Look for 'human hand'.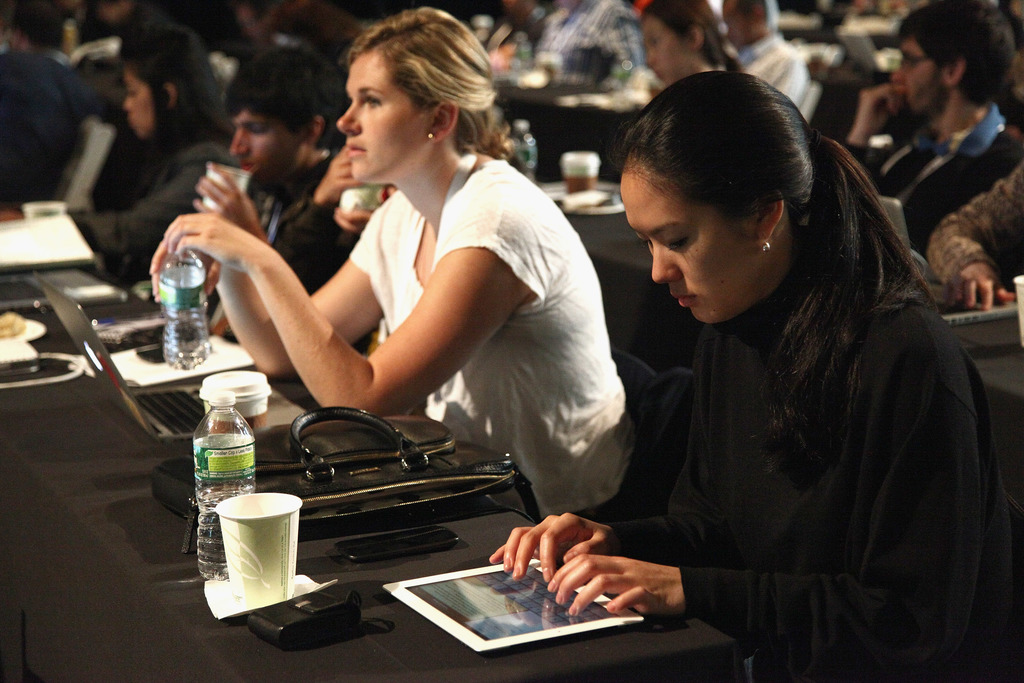
Found: box(851, 83, 909, 135).
